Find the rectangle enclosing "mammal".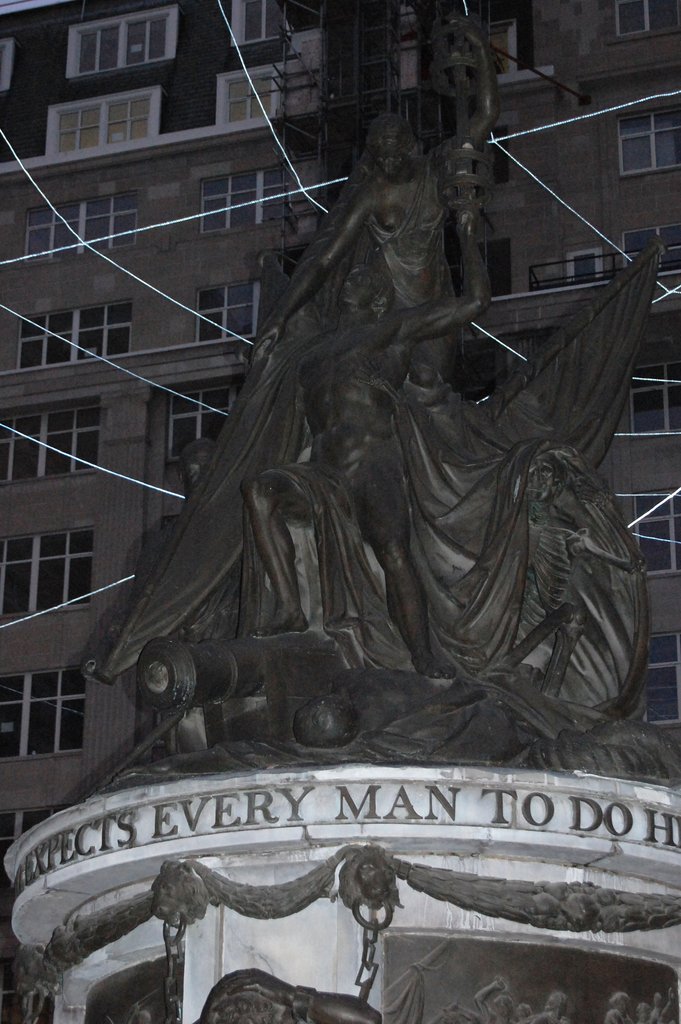
x1=117, y1=0, x2=680, y2=828.
